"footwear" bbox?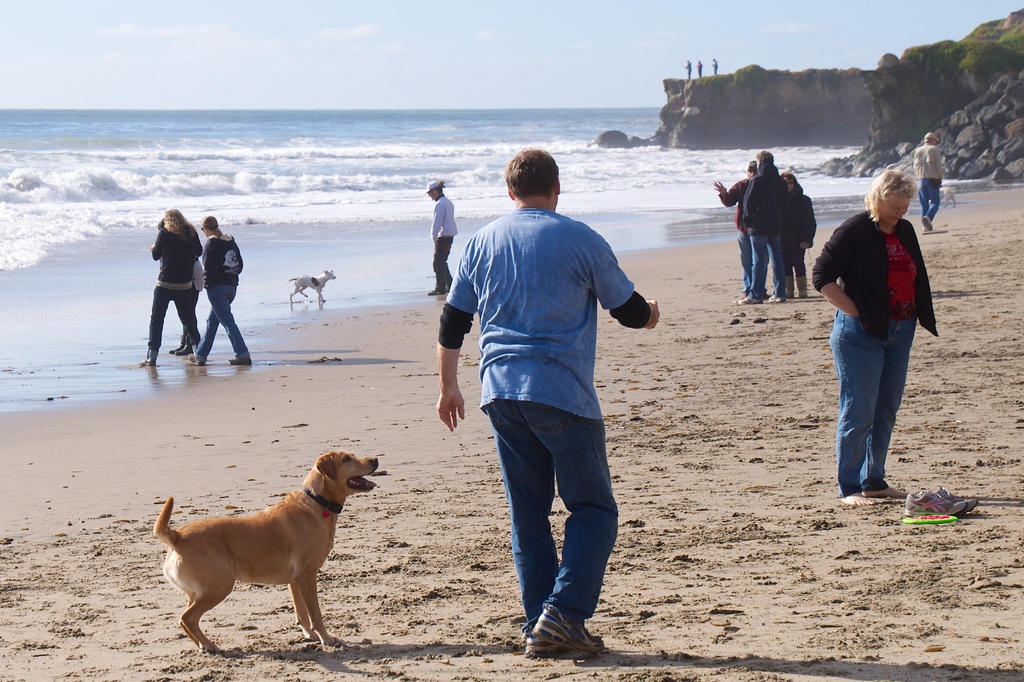
{"x1": 906, "y1": 484, "x2": 977, "y2": 517}
